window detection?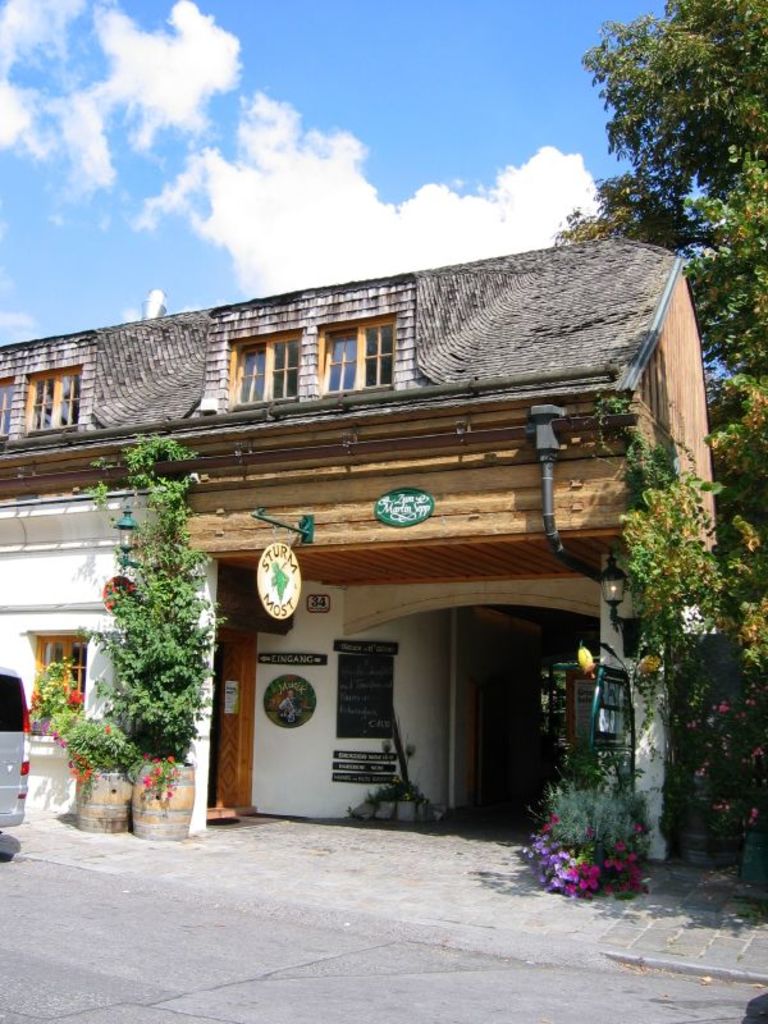
328 326 356 390
